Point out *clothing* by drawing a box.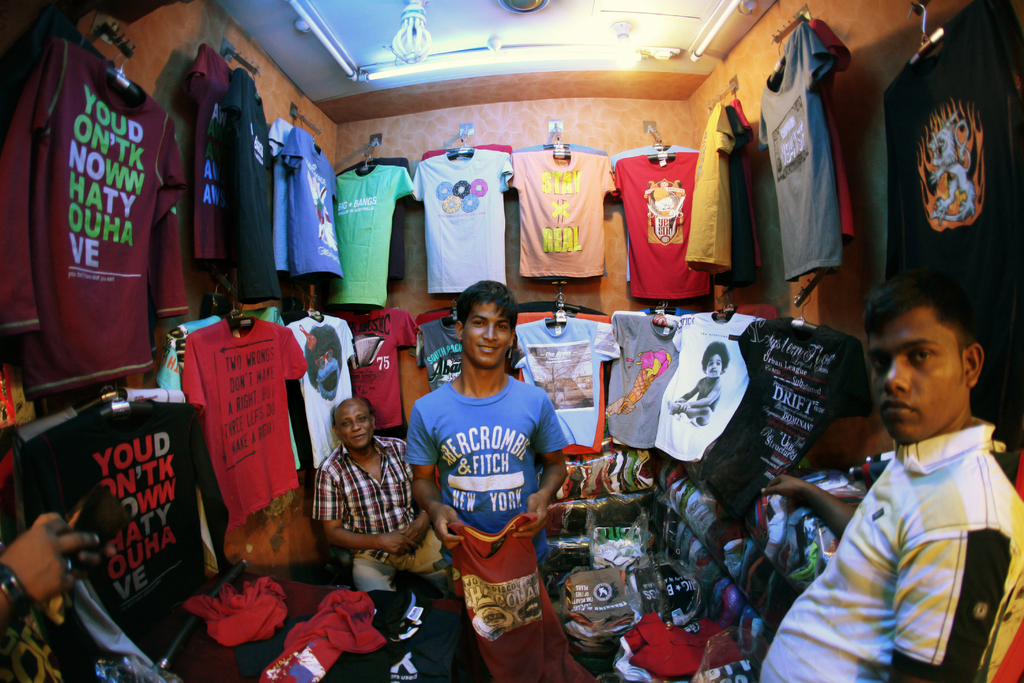
712:314:860:506.
